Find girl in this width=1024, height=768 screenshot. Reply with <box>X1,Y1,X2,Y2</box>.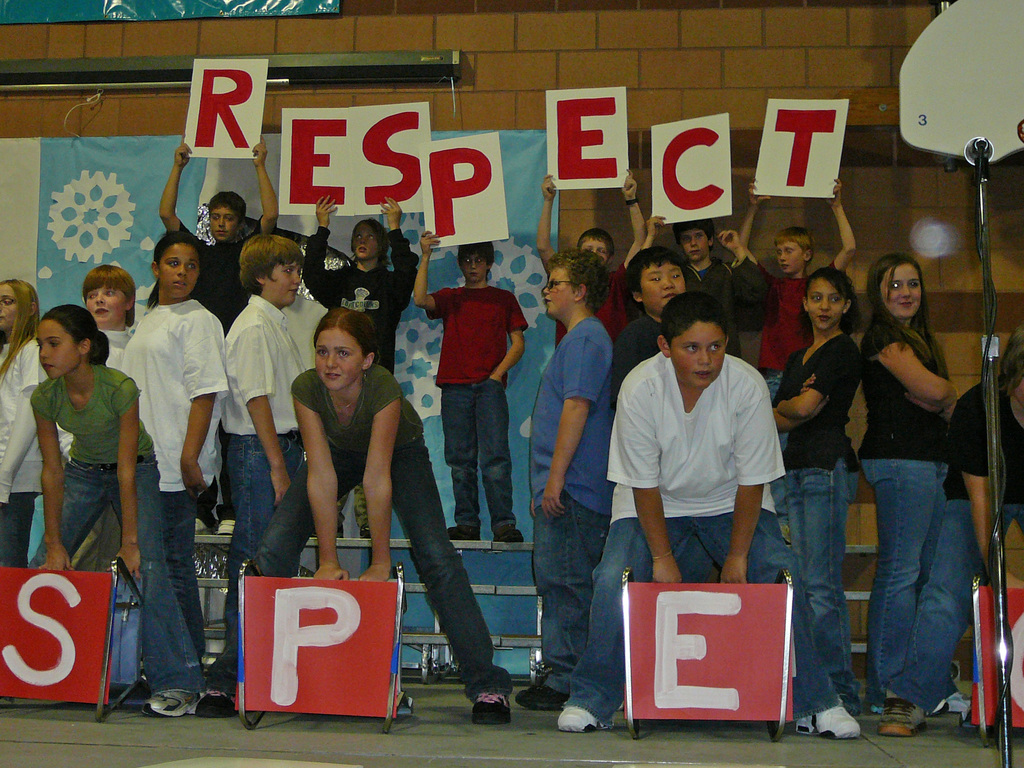
<box>191,306,516,726</box>.
